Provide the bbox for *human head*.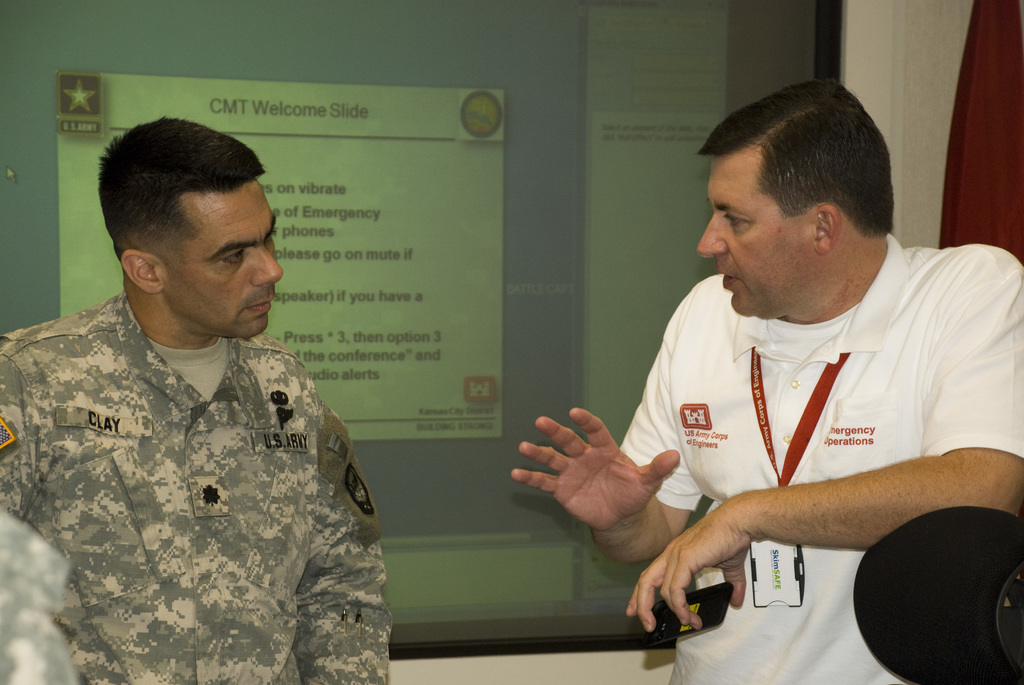
rect(696, 79, 895, 313).
